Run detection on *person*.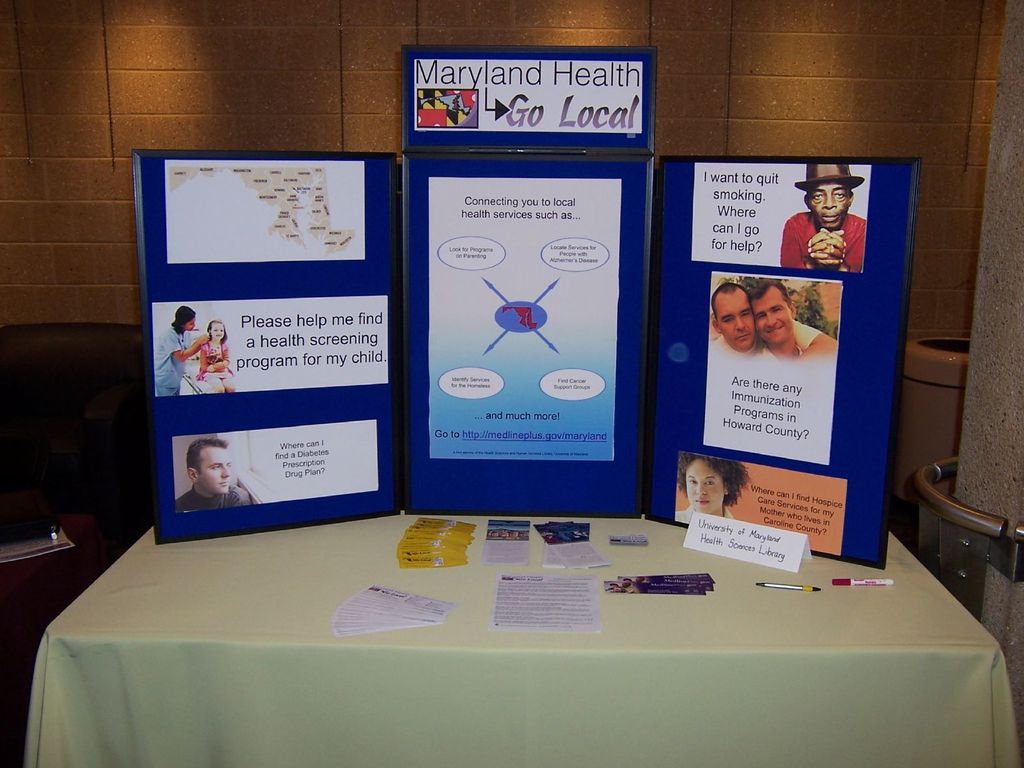
Result: l=719, t=284, r=771, b=355.
